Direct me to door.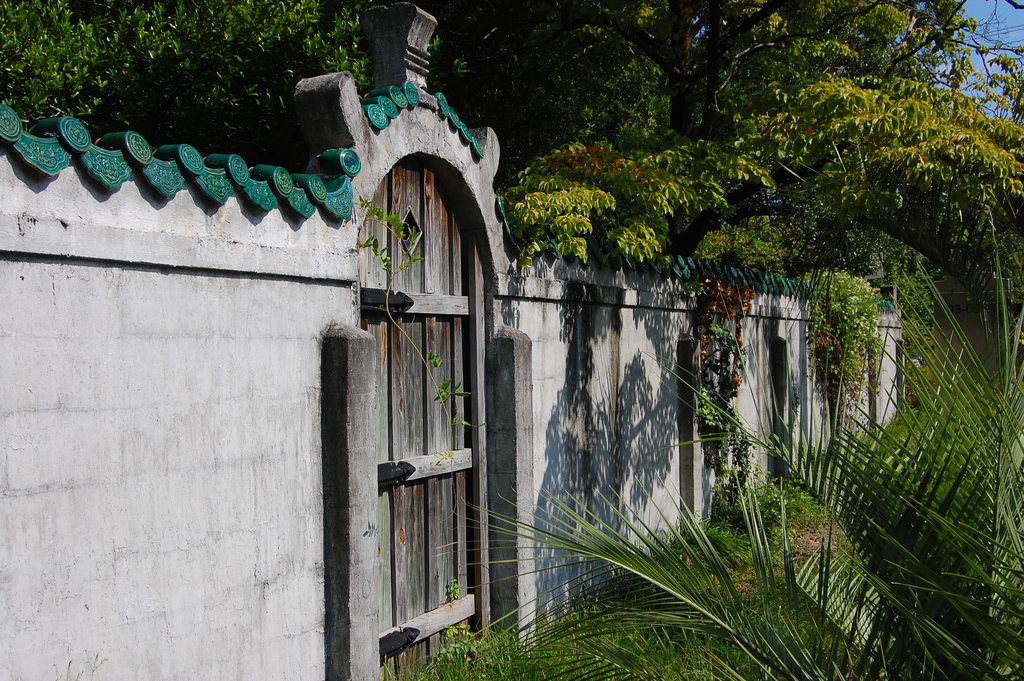
Direction: Rect(345, 152, 483, 680).
